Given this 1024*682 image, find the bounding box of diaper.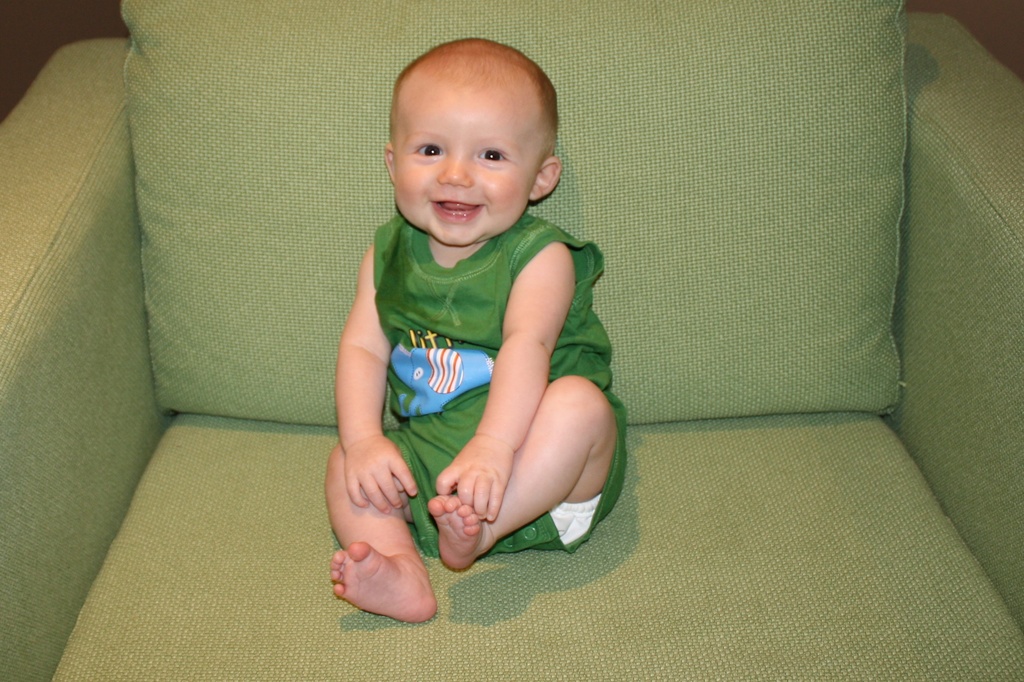
rect(550, 493, 601, 545).
